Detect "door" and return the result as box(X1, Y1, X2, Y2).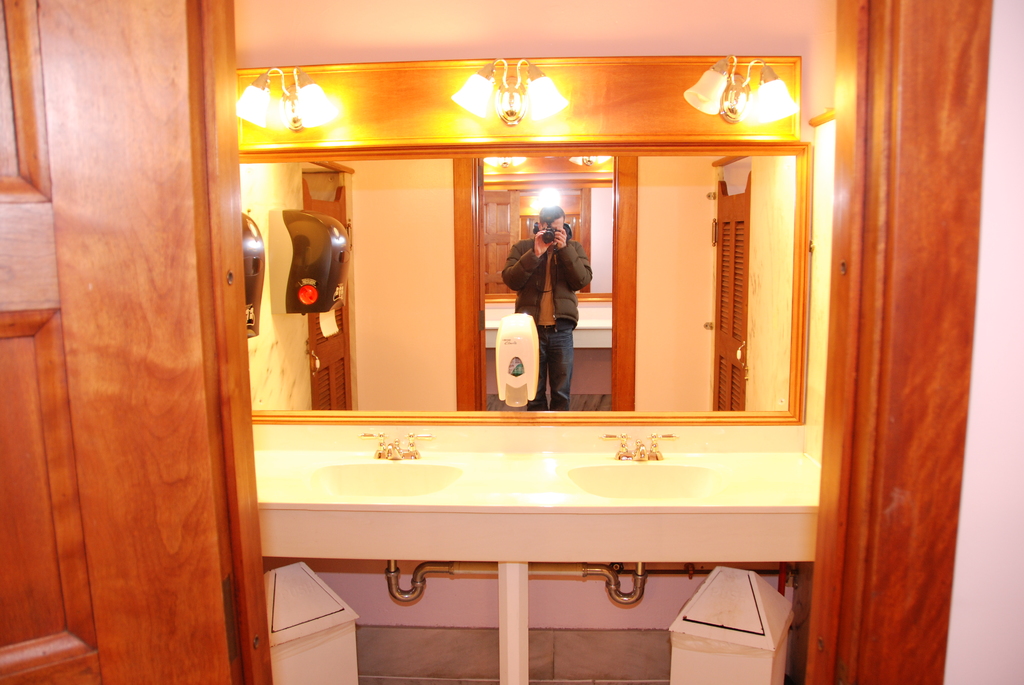
box(0, 0, 273, 684).
